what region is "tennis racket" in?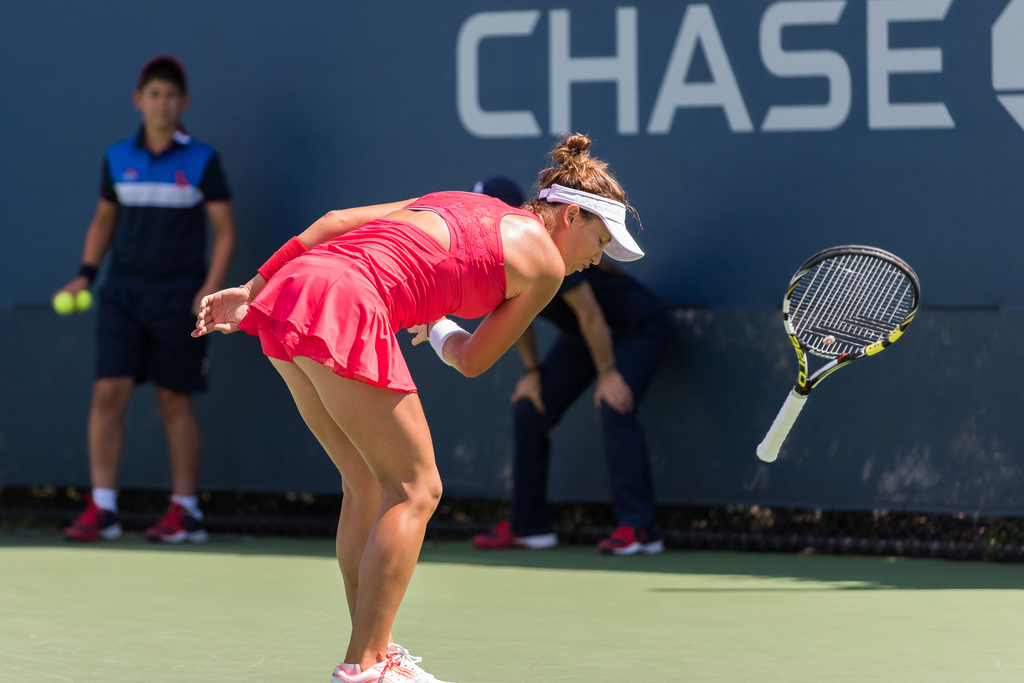
rect(755, 243, 922, 463).
